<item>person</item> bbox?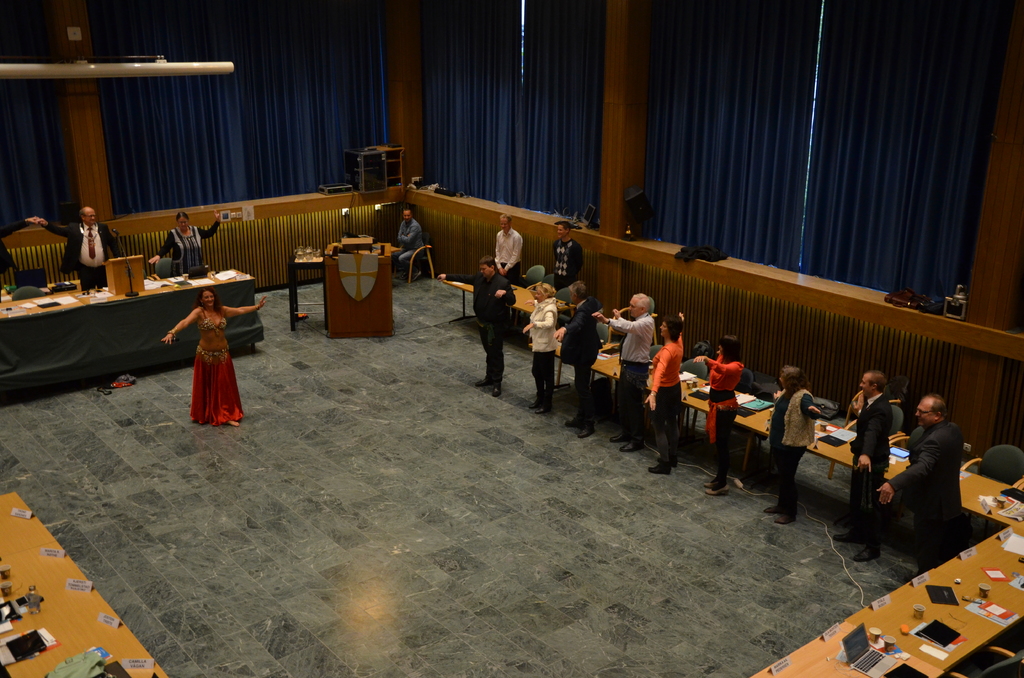
{"x1": 390, "y1": 208, "x2": 426, "y2": 280}
